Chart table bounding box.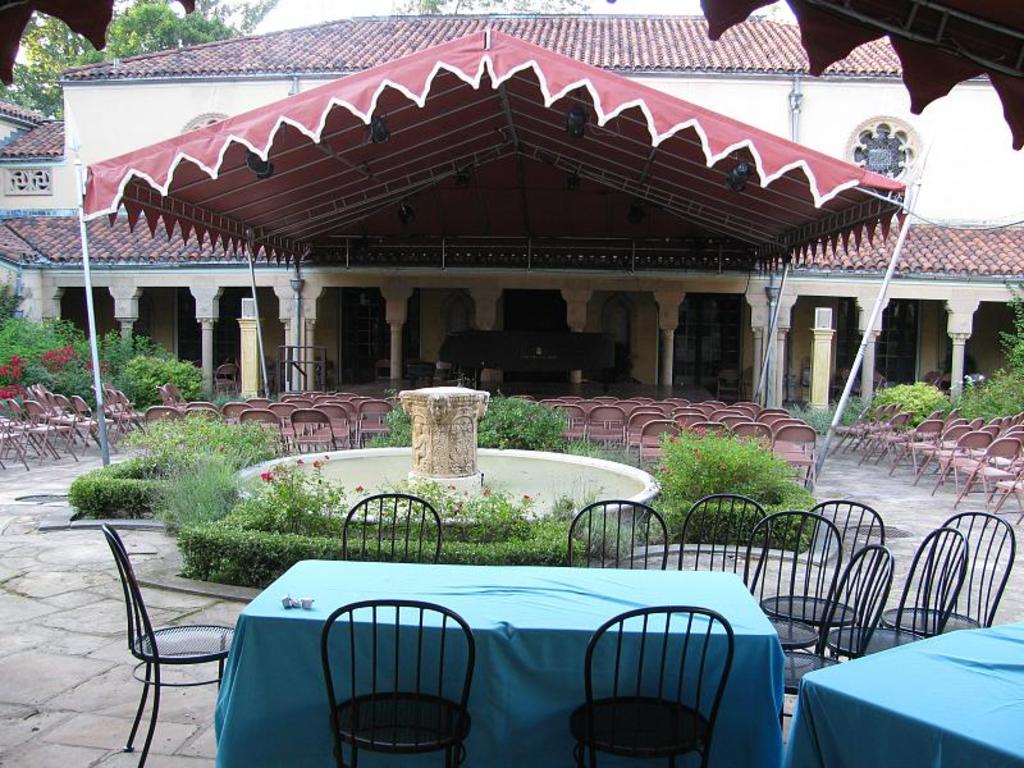
Charted: box(212, 556, 788, 767).
